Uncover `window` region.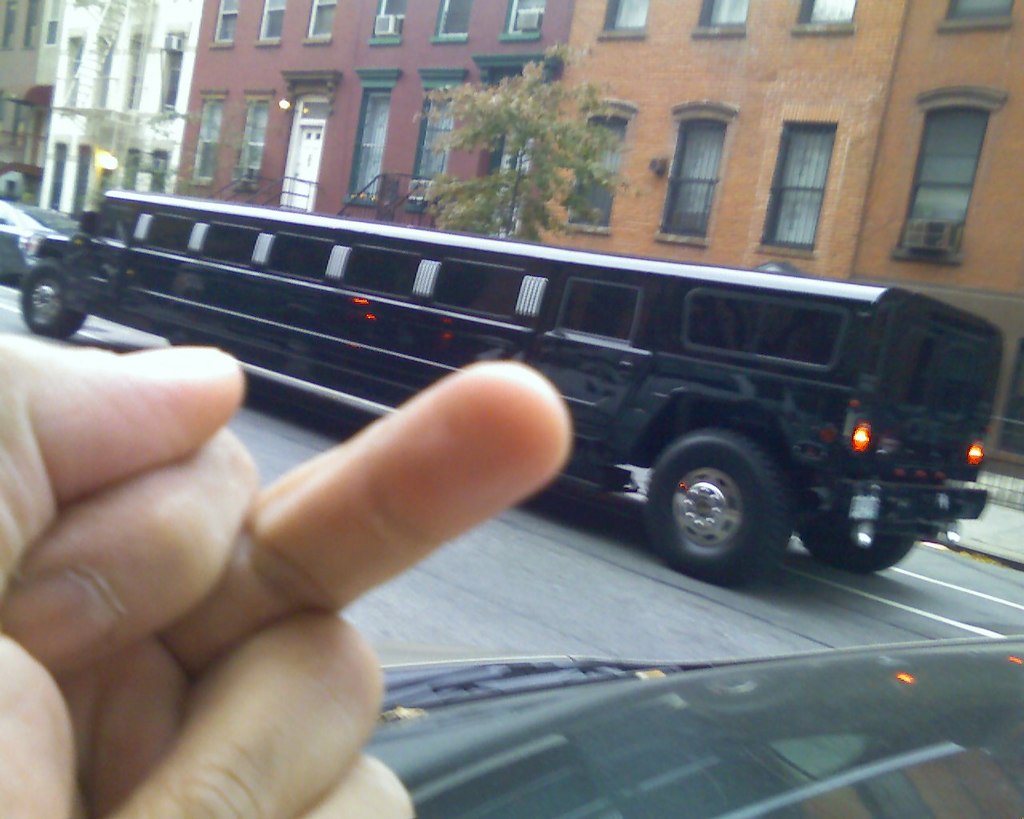
Uncovered: <bbox>890, 109, 989, 263</bbox>.
